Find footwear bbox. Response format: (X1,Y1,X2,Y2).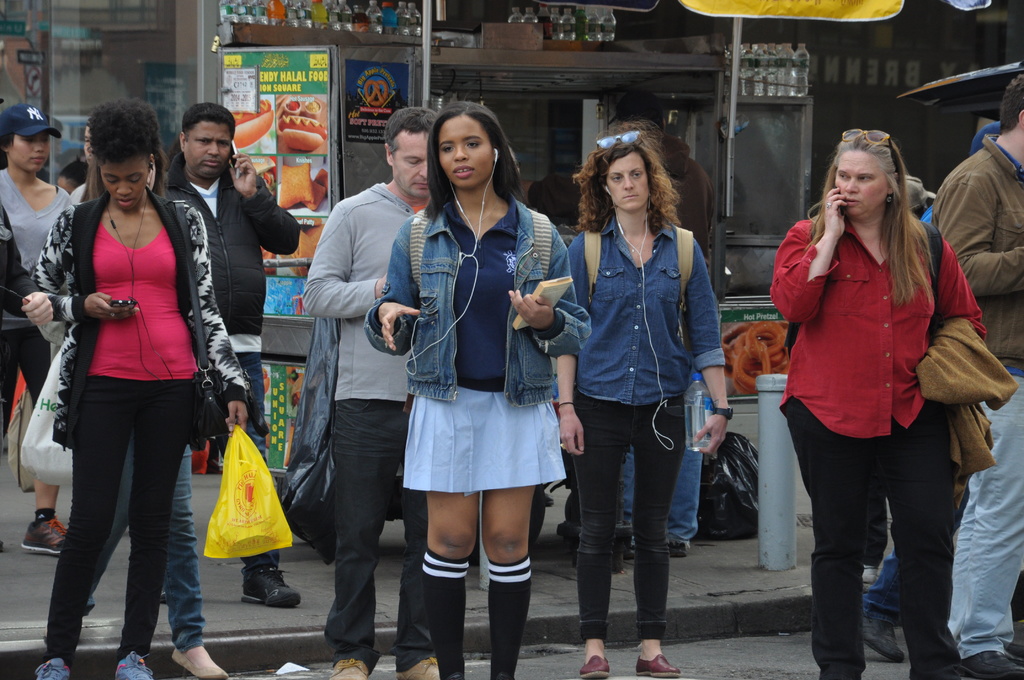
(328,655,373,679).
